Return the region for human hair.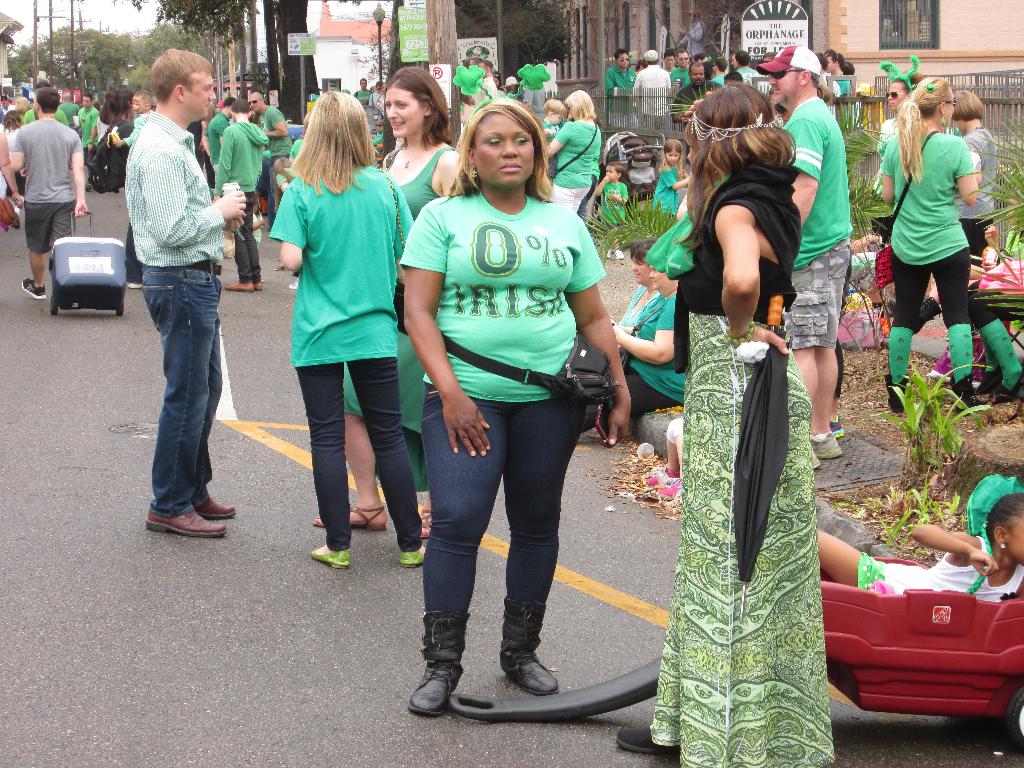
locate(134, 88, 150, 107).
